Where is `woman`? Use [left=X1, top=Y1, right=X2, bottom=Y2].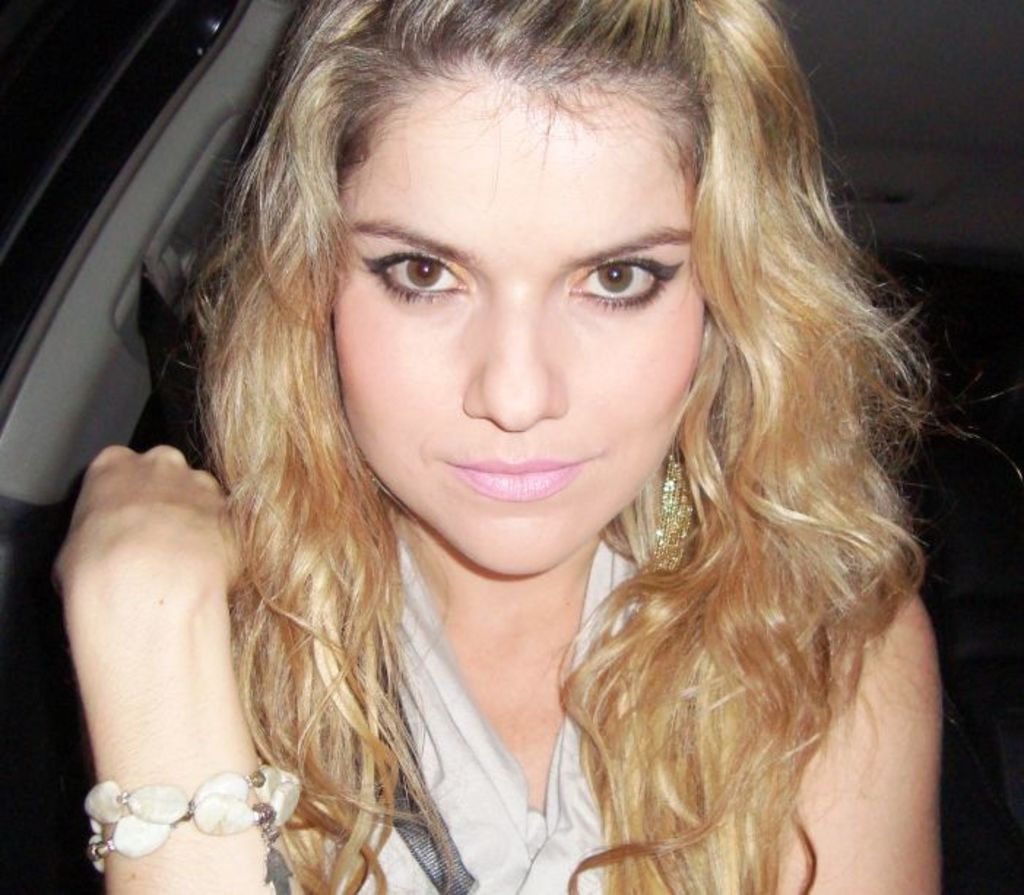
[left=66, top=3, right=996, bottom=894].
